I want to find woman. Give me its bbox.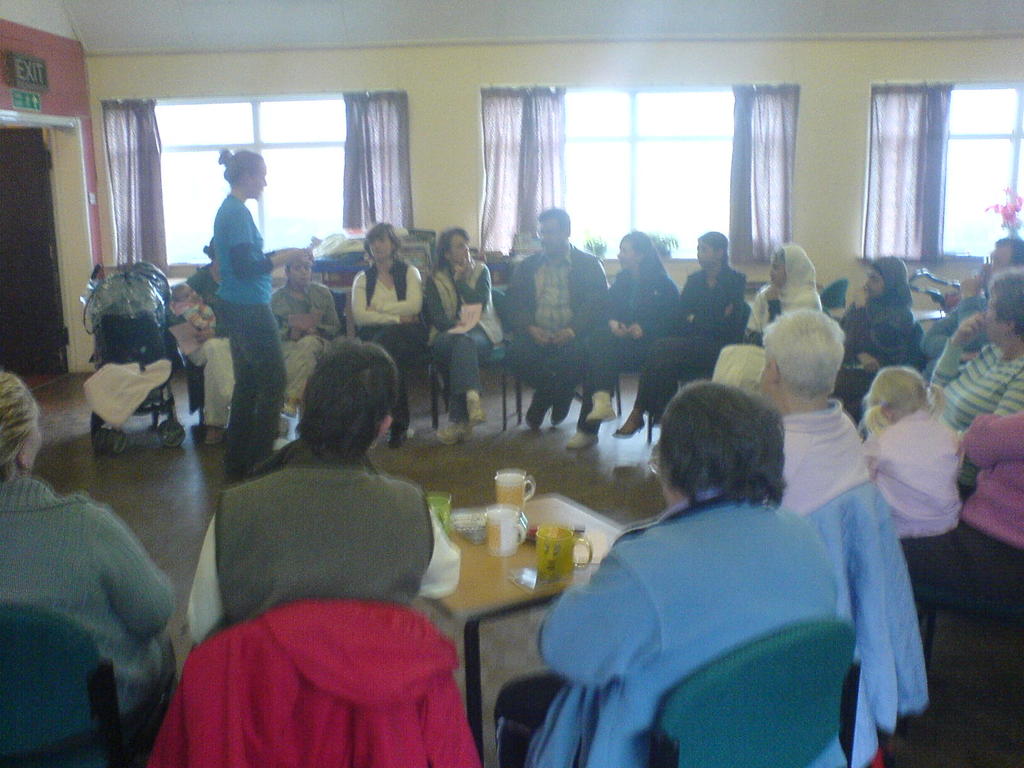
[x1=426, y1=227, x2=493, y2=444].
